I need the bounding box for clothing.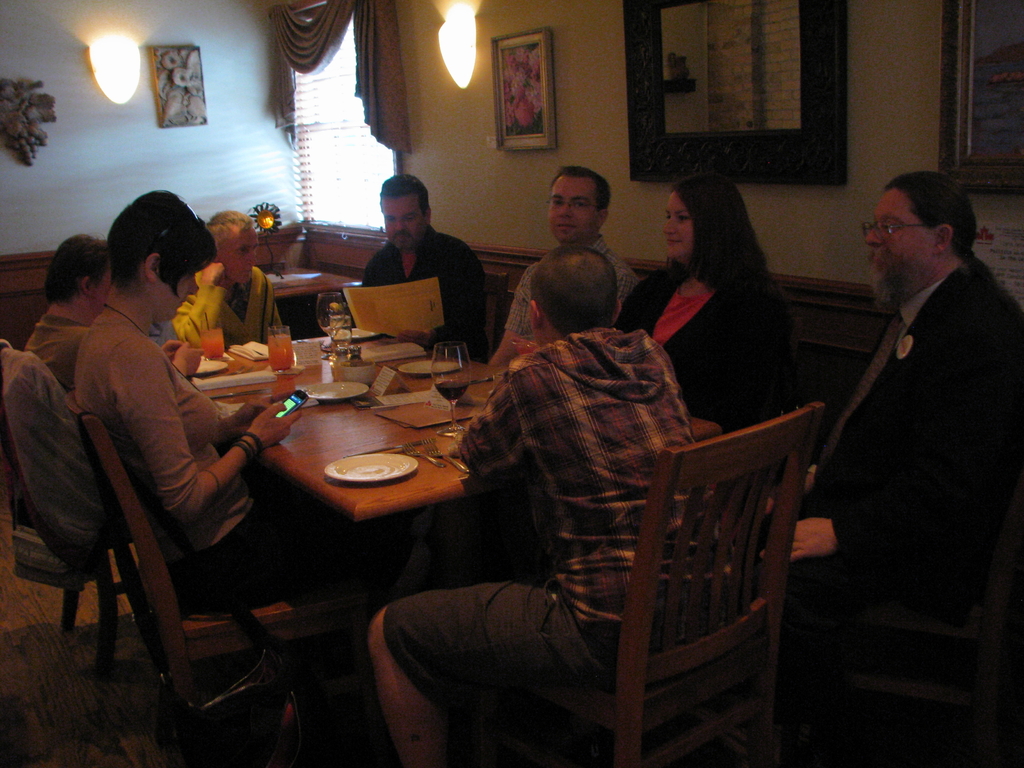
Here it is: crop(170, 264, 285, 348).
